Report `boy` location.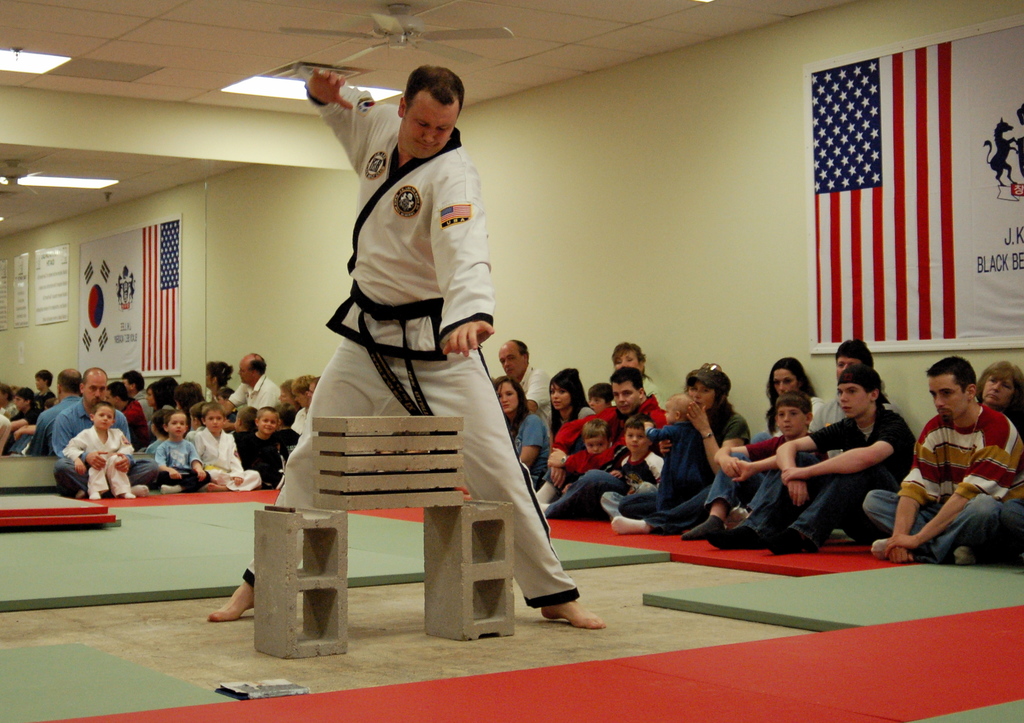
Report: select_region(588, 383, 614, 414).
